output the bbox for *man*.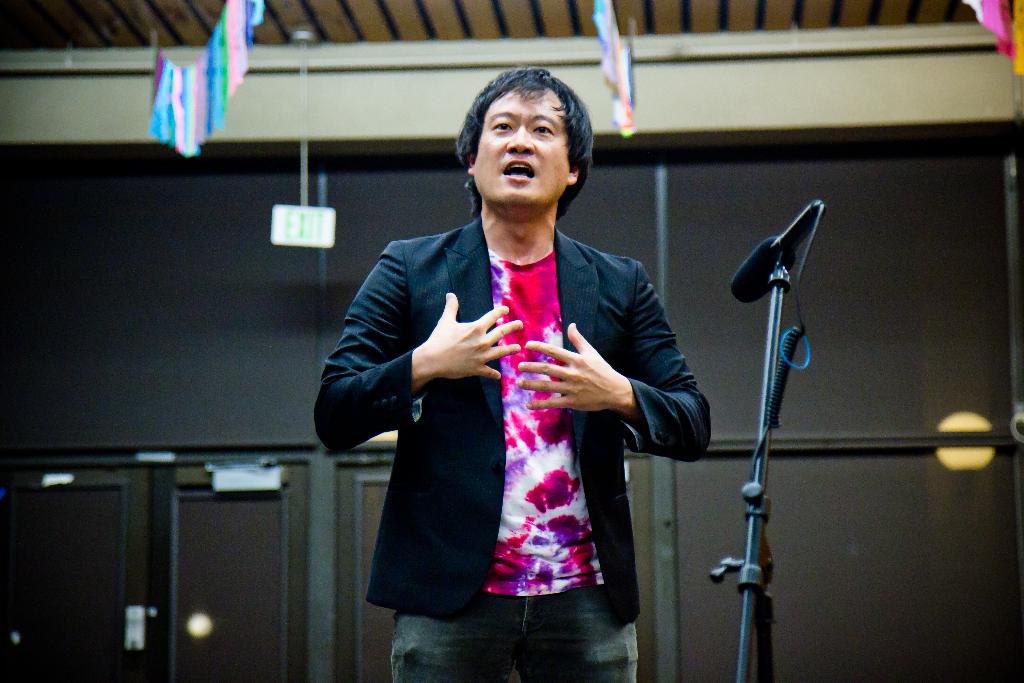
Rect(326, 86, 714, 657).
